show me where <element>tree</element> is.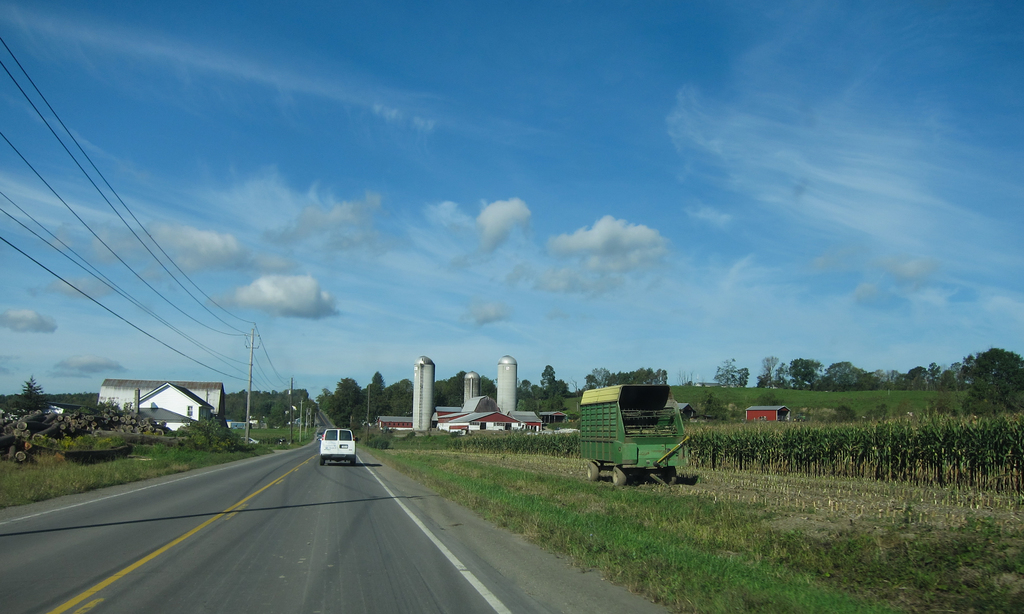
<element>tree</element> is at (890,396,912,416).
